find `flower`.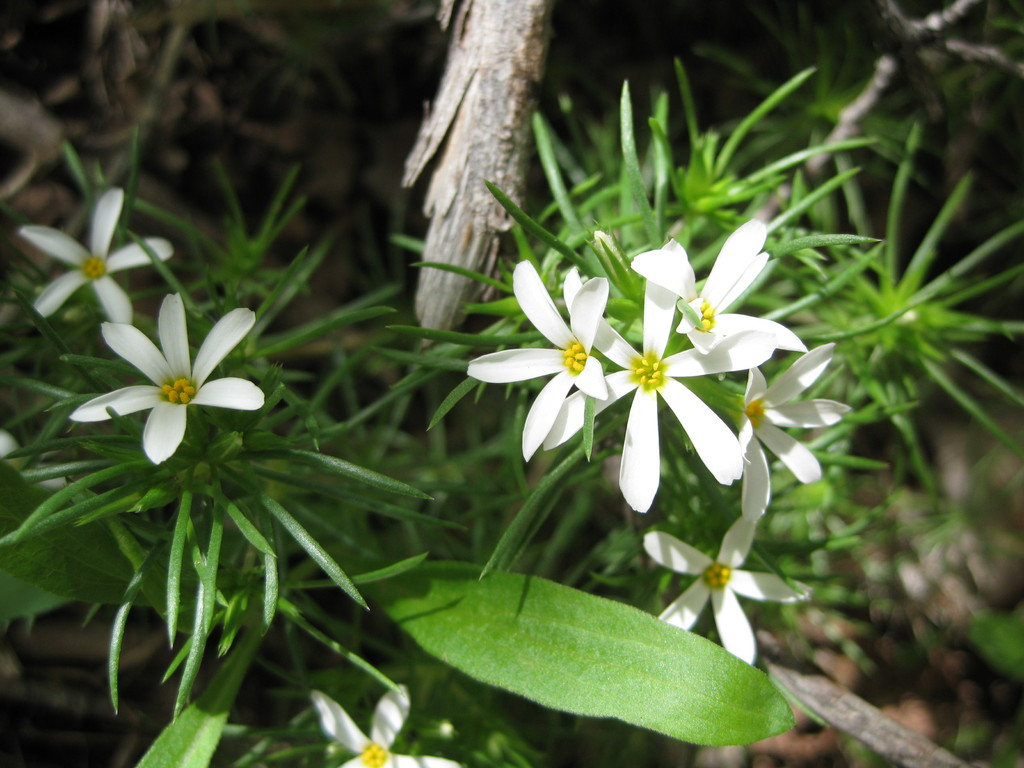
<bbox>740, 342, 854, 524</bbox>.
